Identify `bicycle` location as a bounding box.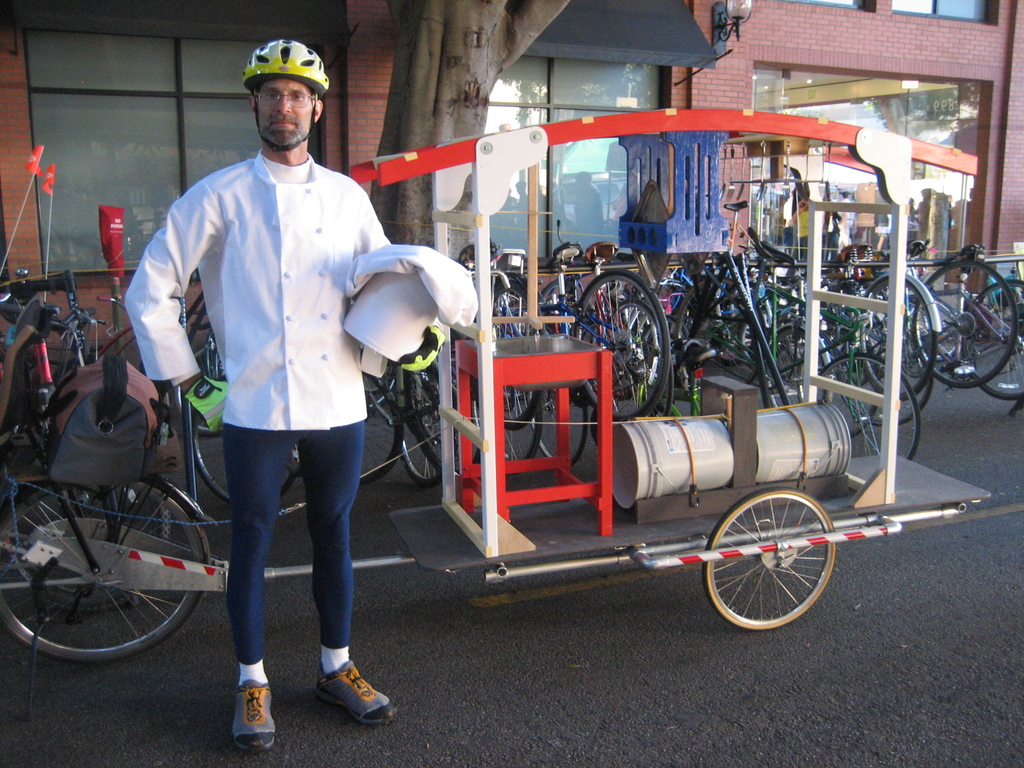
(x1=653, y1=224, x2=794, y2=394).
